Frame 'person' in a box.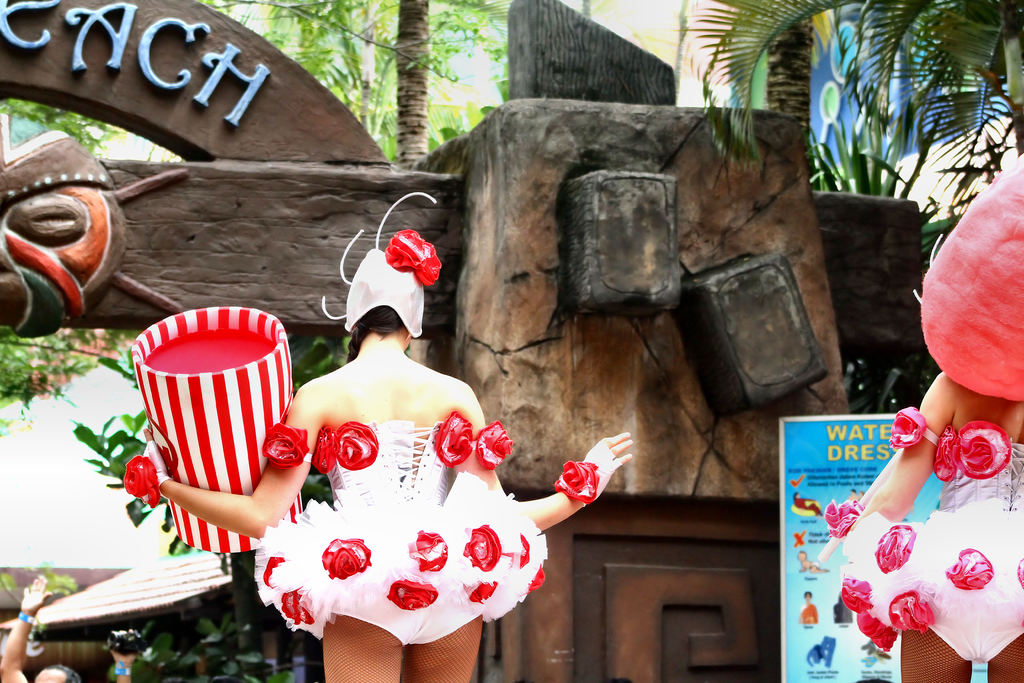
box(825, 158, 1023, 682).
